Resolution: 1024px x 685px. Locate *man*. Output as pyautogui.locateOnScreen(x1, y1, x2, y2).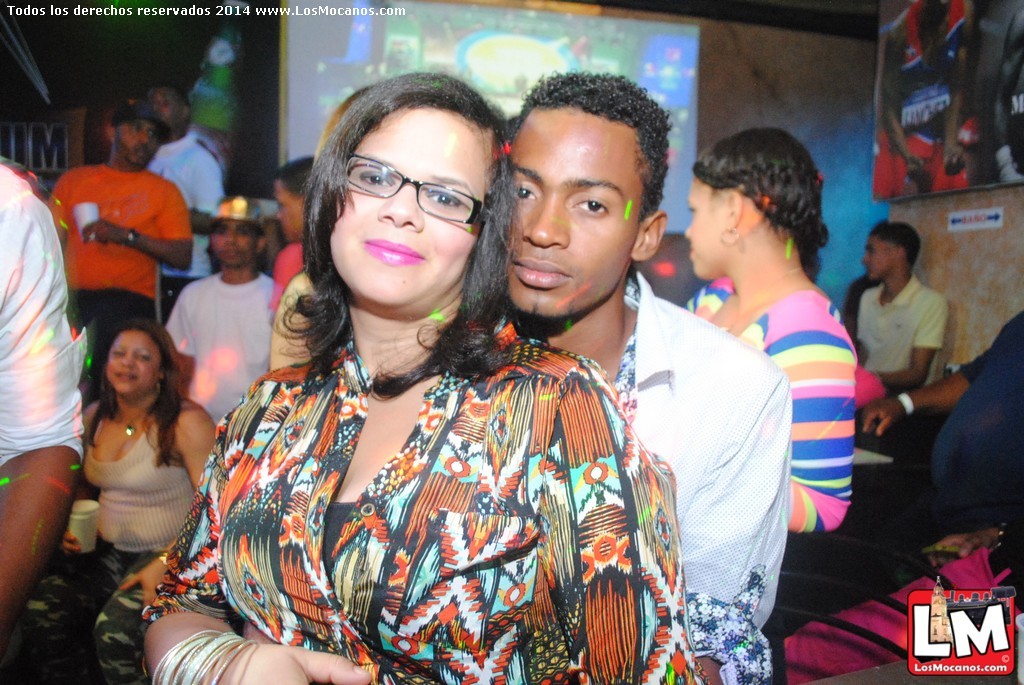
pyautogui.locateOnScreen(137, 79, 222, 306).
